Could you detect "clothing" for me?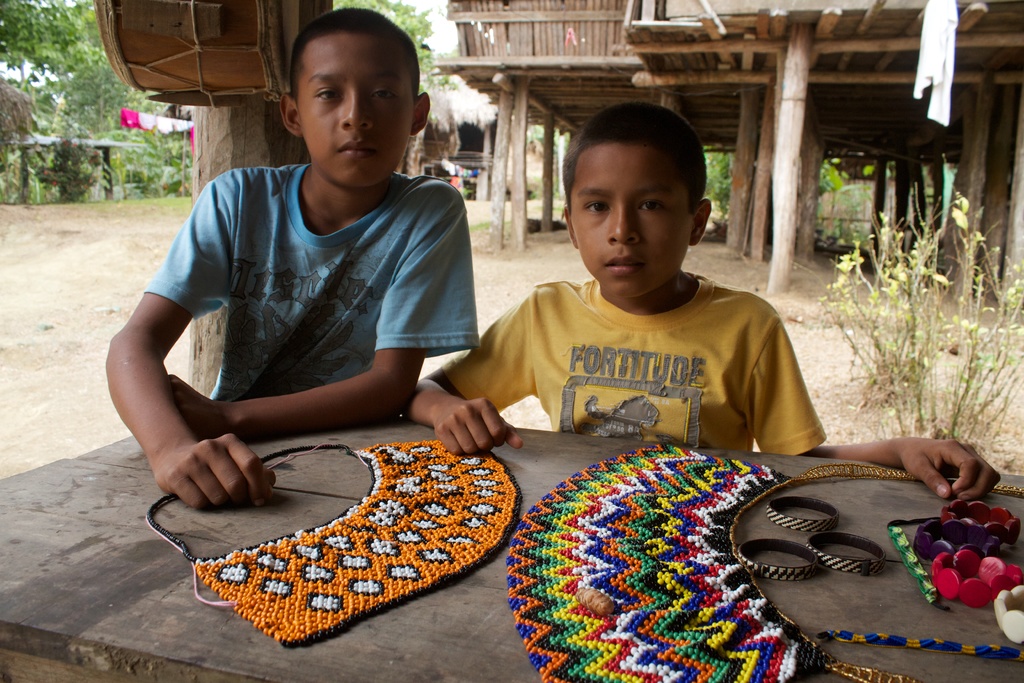
Detection result: 454,223,832,466.
